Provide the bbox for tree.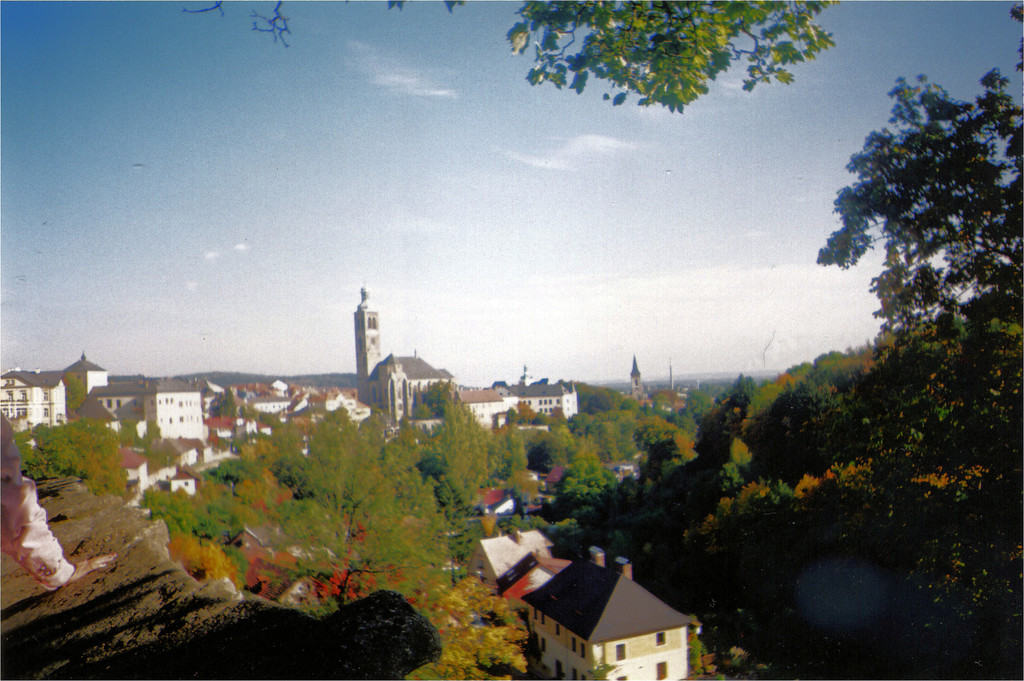
bbox(171, 516, 236, 589).
